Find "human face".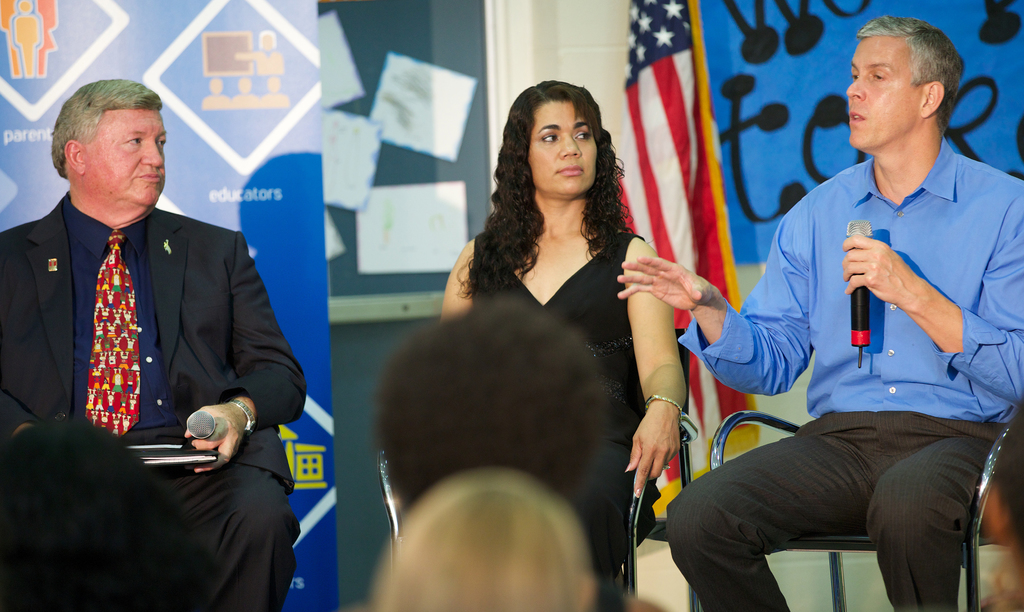
l=83, t=113, r=167, b=212.
